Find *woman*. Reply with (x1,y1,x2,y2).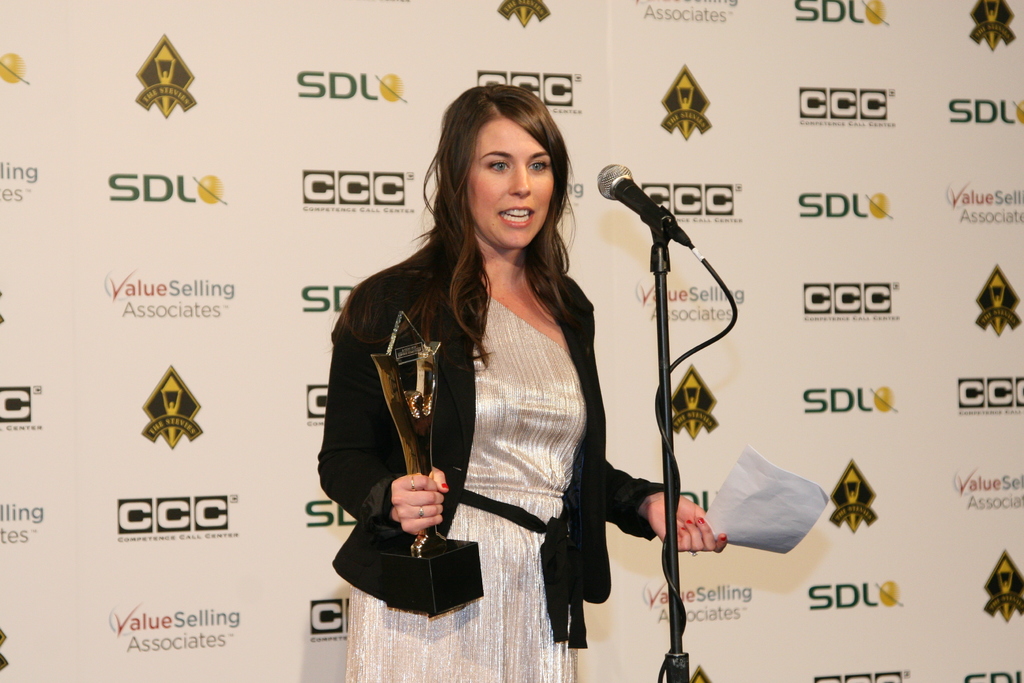
(321,72,634,663).
